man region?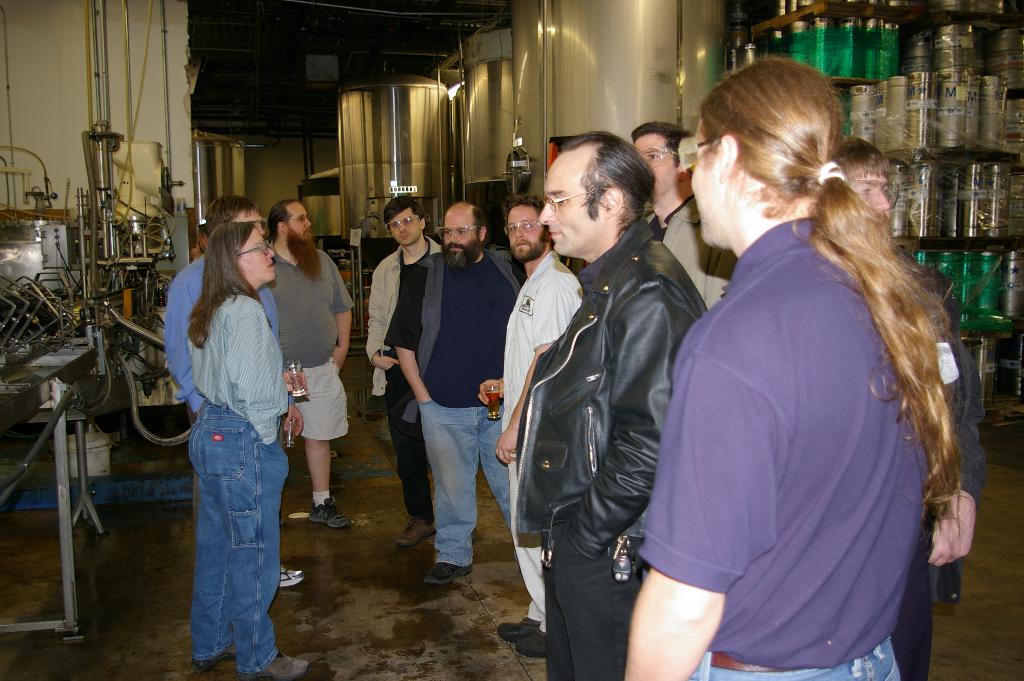
region(625, 56, 950, 680)
